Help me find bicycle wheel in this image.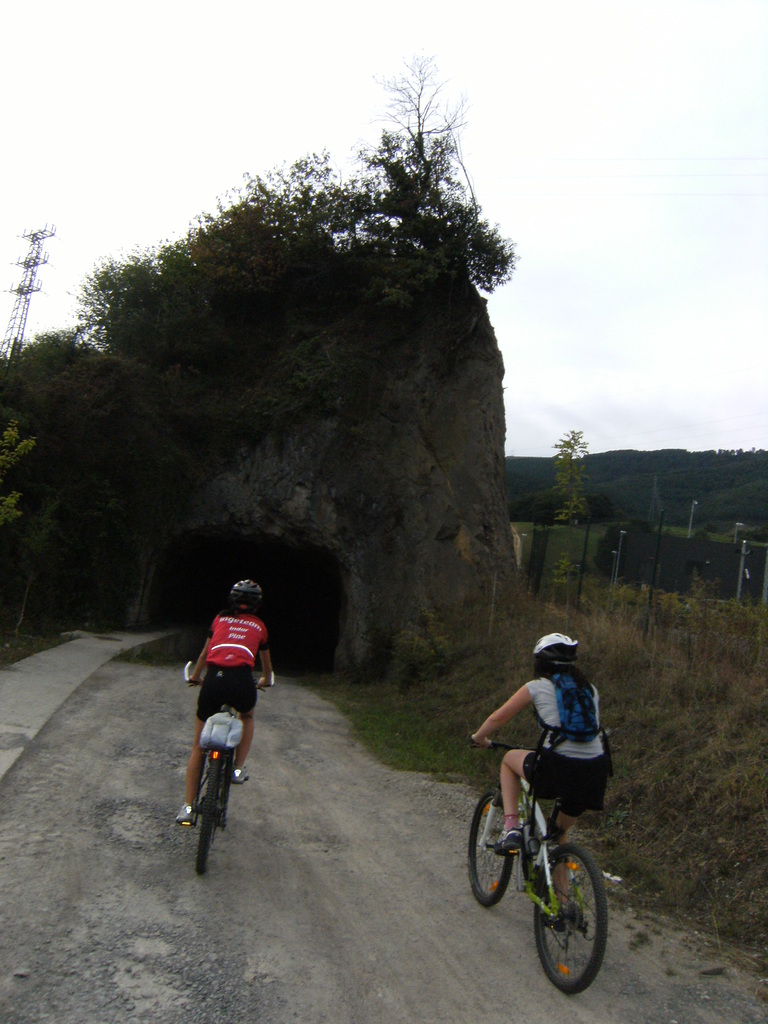
Found it: {"x1": 467, "y1": 791, "x2": 516, "y2": 908}.
